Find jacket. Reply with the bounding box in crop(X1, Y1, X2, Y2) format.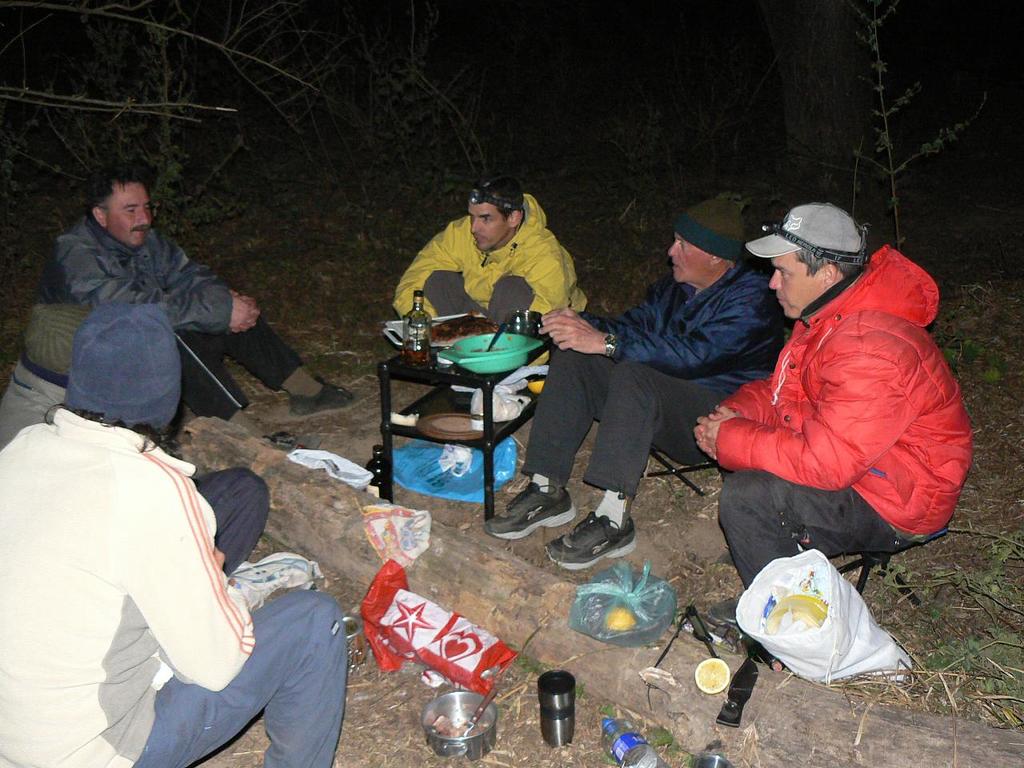
crop(579, 255, 791, 399).
